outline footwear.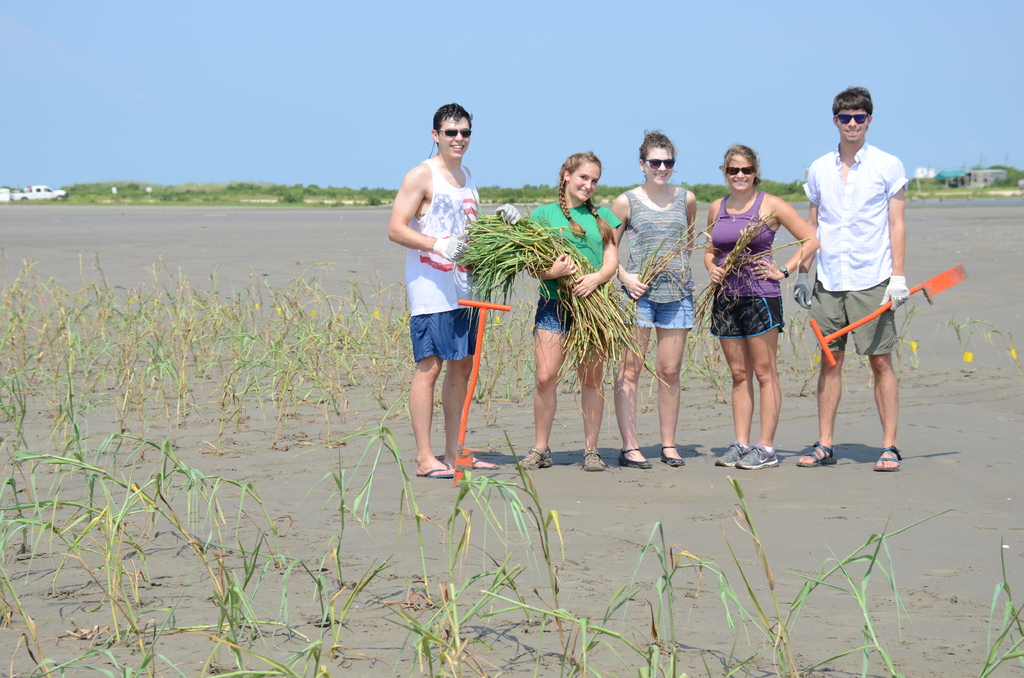
Outline: [x1=619, y1=446, x2=654, y2=469].
